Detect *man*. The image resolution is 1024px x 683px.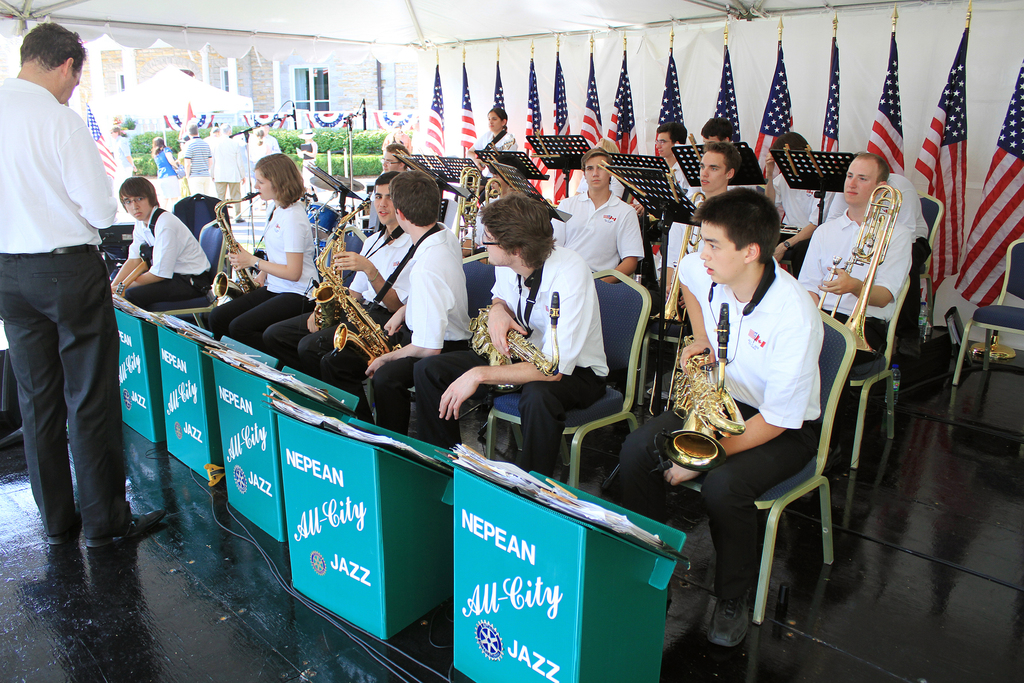
bbox=[794, 149, 913, 361].
